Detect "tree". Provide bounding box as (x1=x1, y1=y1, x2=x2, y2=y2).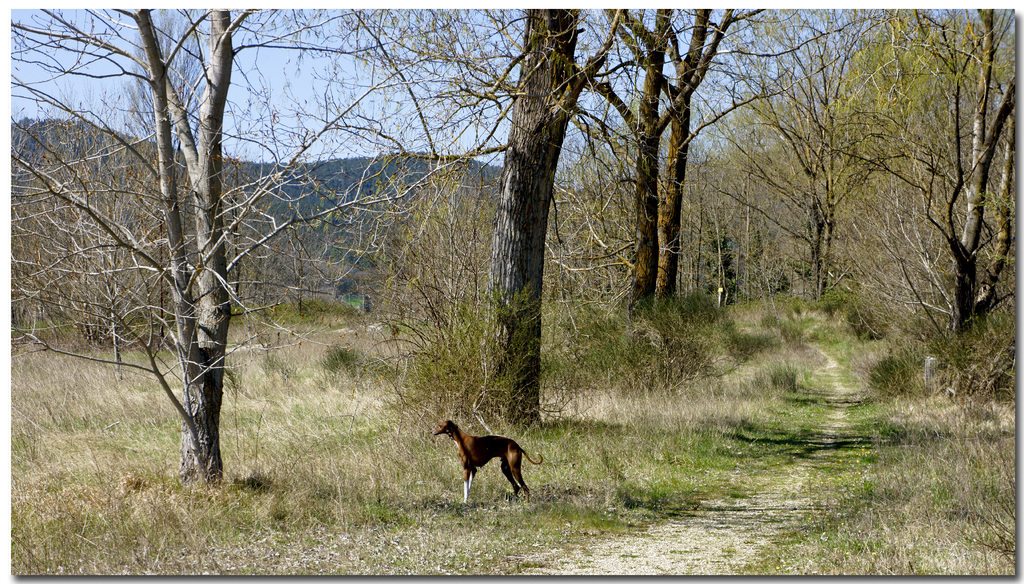
(x1=660, y1=0, x2=766, y2=309).
